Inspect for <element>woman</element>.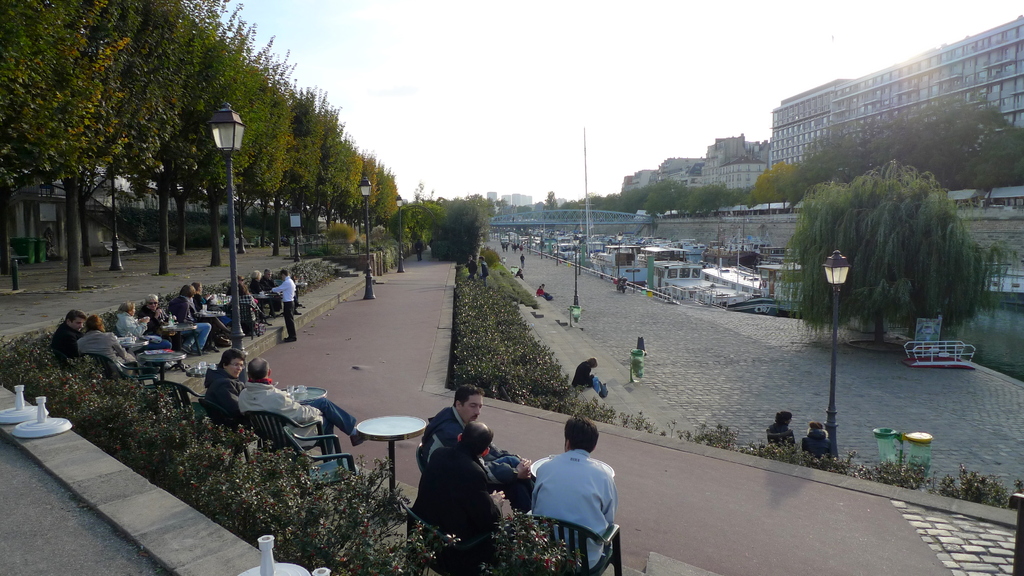
Inspection: [202,343,246,413].
